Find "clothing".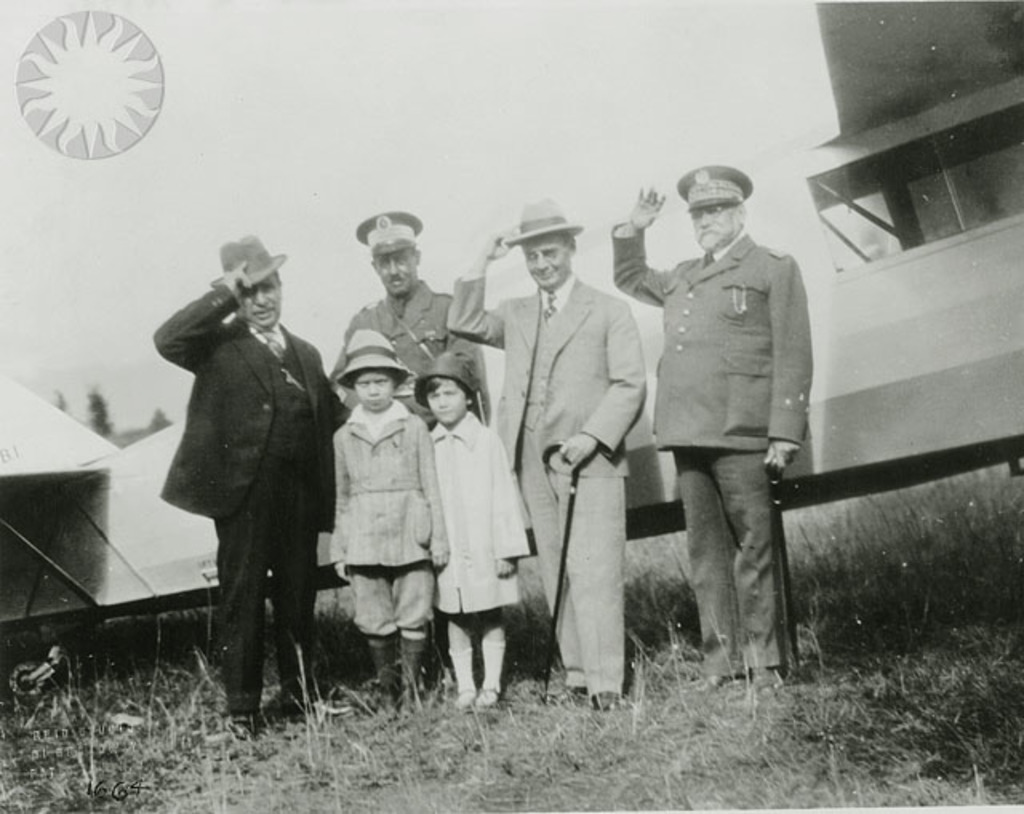
detection(435, 413, 530, 614).
